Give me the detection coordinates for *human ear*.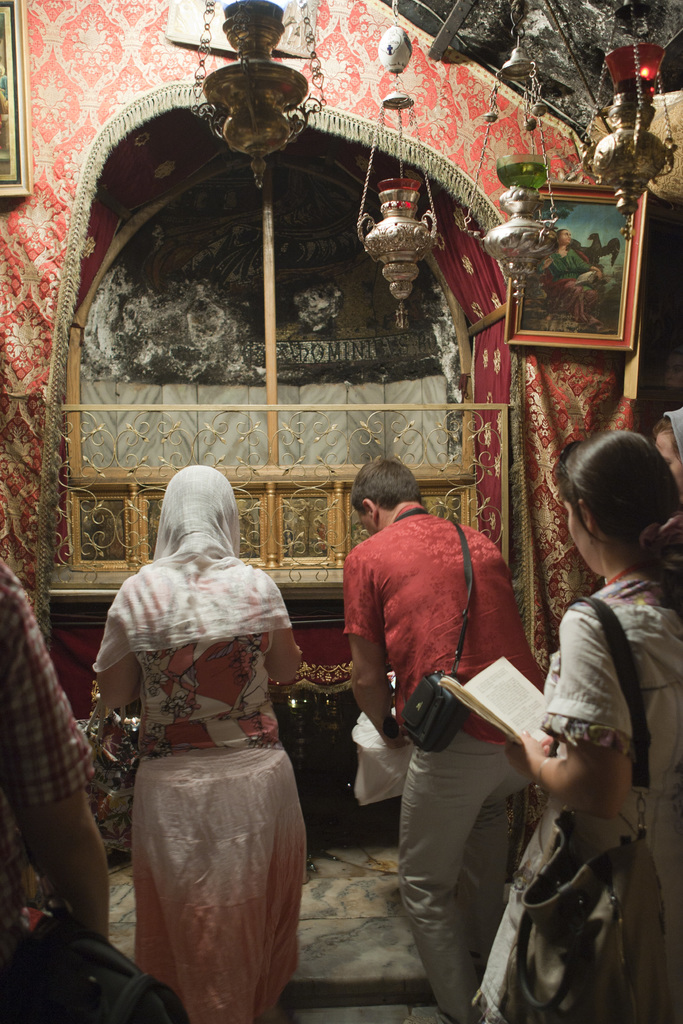
[360, 499, 377, 520].
